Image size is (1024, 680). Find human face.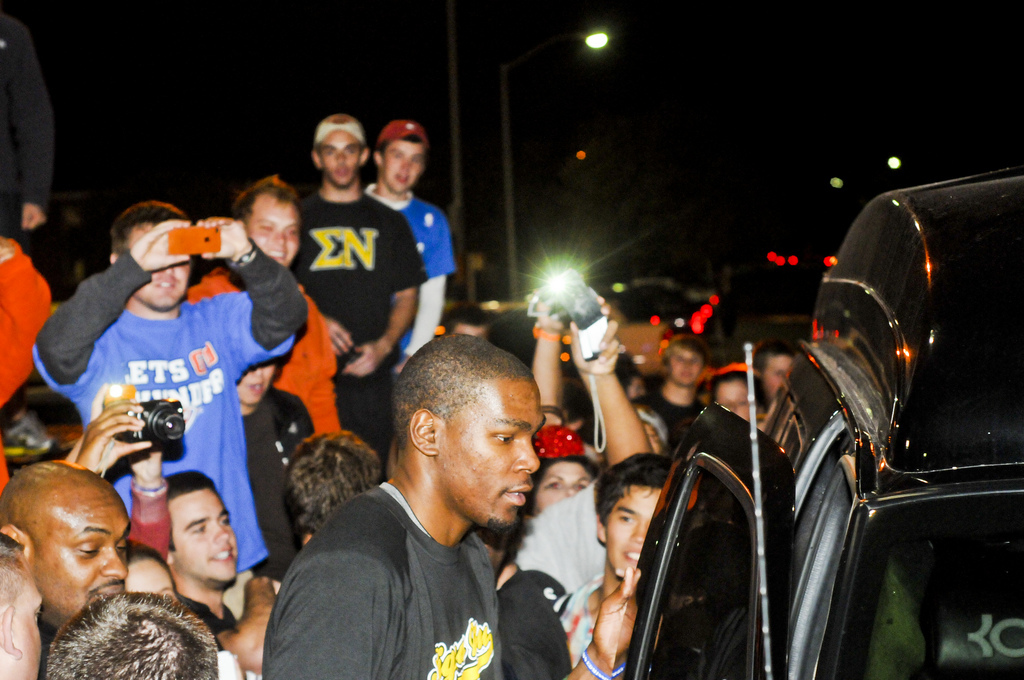
249/191/300/268.
